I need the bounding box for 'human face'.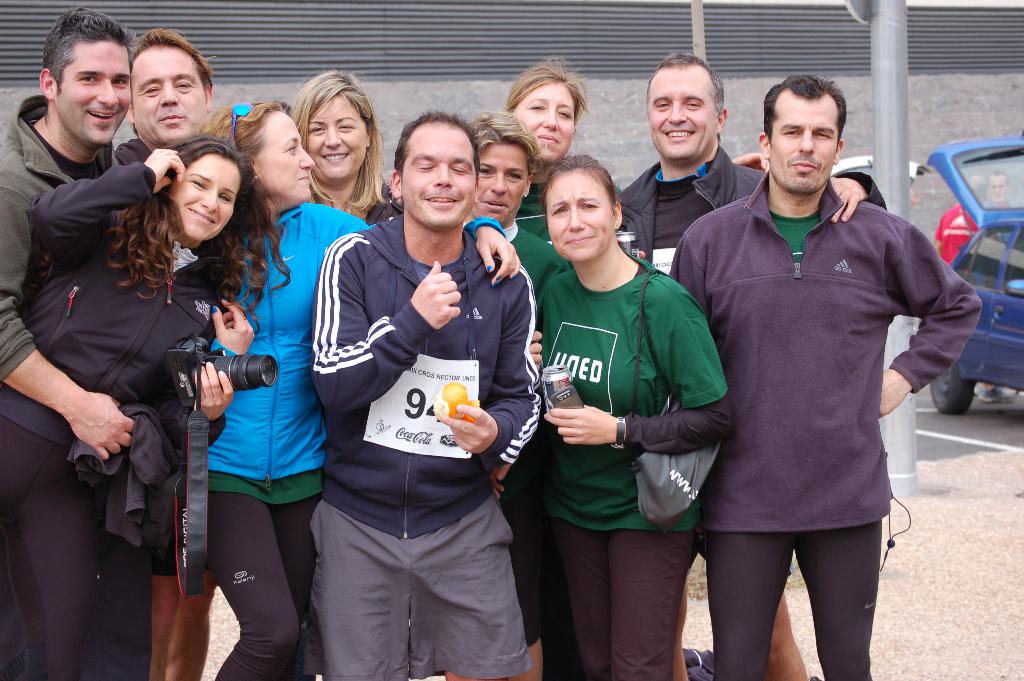
Here it is: {"left": 769, "top": 93, "right": 841, "bottom": 197}.
